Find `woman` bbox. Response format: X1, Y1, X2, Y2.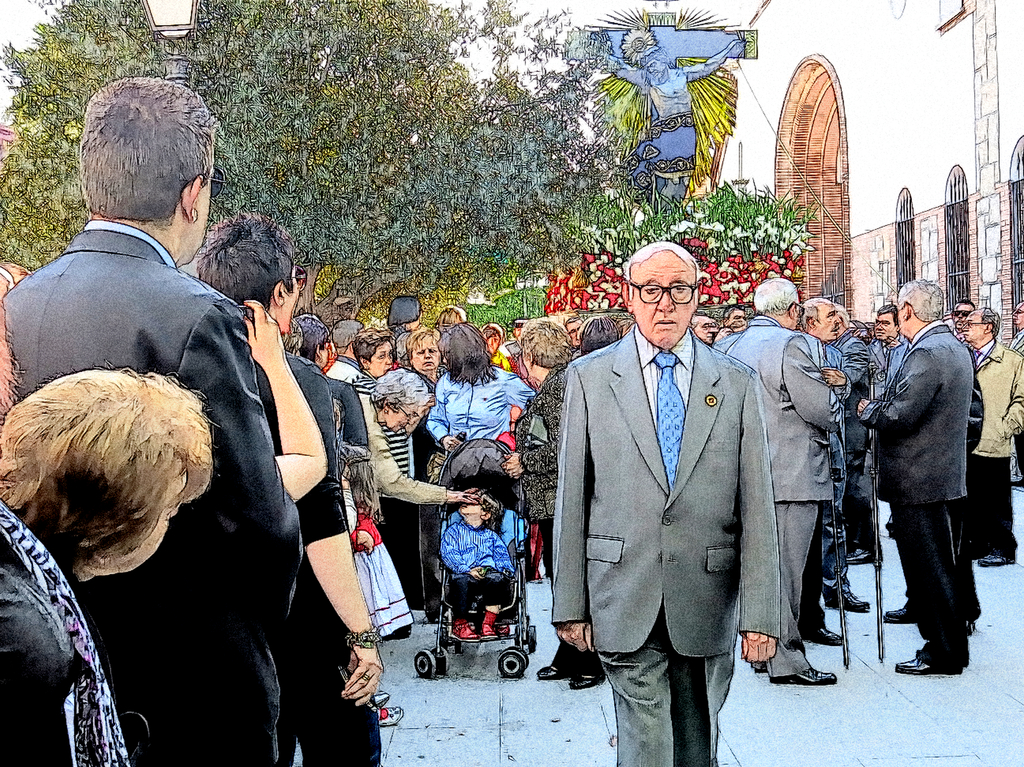
350, 330, 396, 391.
